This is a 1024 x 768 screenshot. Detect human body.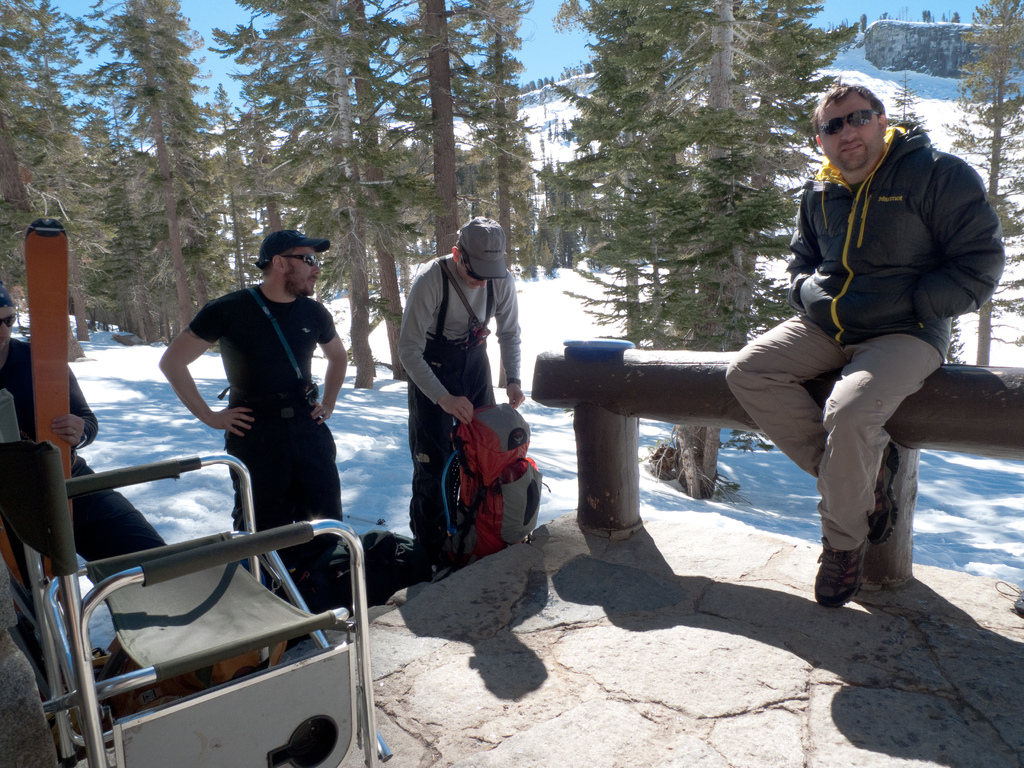
(left=156, top=285, right=346, bottom=600).
